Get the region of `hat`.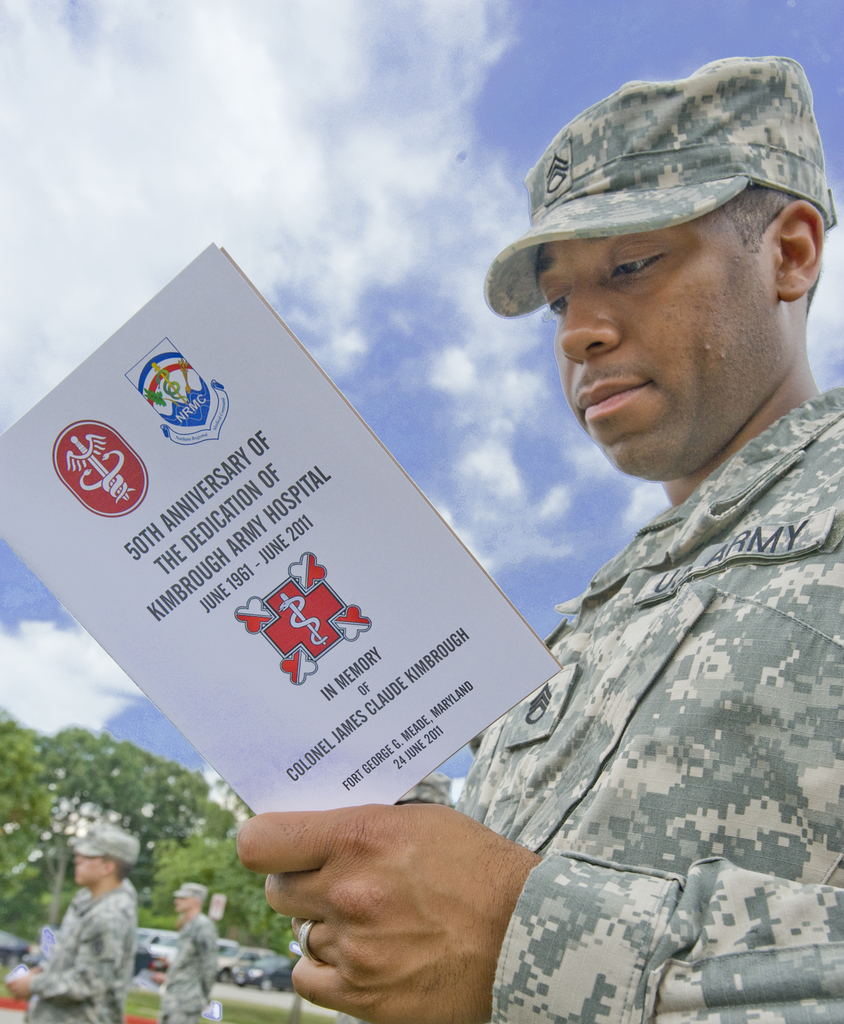
(482,54,839,321).
